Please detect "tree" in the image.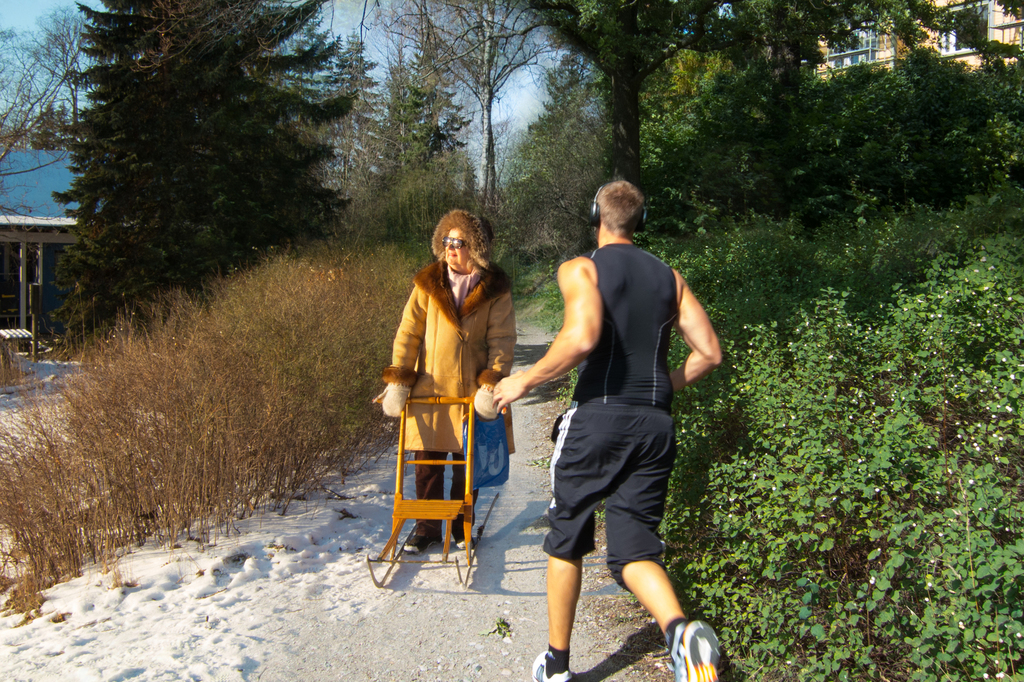
[x1=398, y1=0, x2=566, y2=225].
